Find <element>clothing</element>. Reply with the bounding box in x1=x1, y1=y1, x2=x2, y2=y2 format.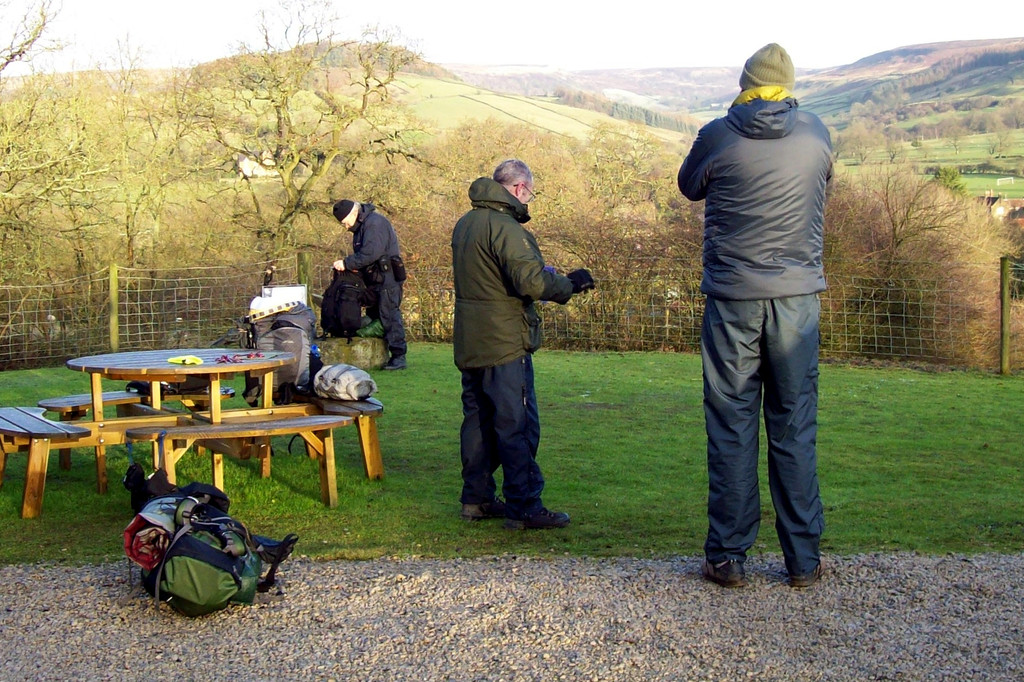
x1=703, y1=294, x2=822, y2=571.
